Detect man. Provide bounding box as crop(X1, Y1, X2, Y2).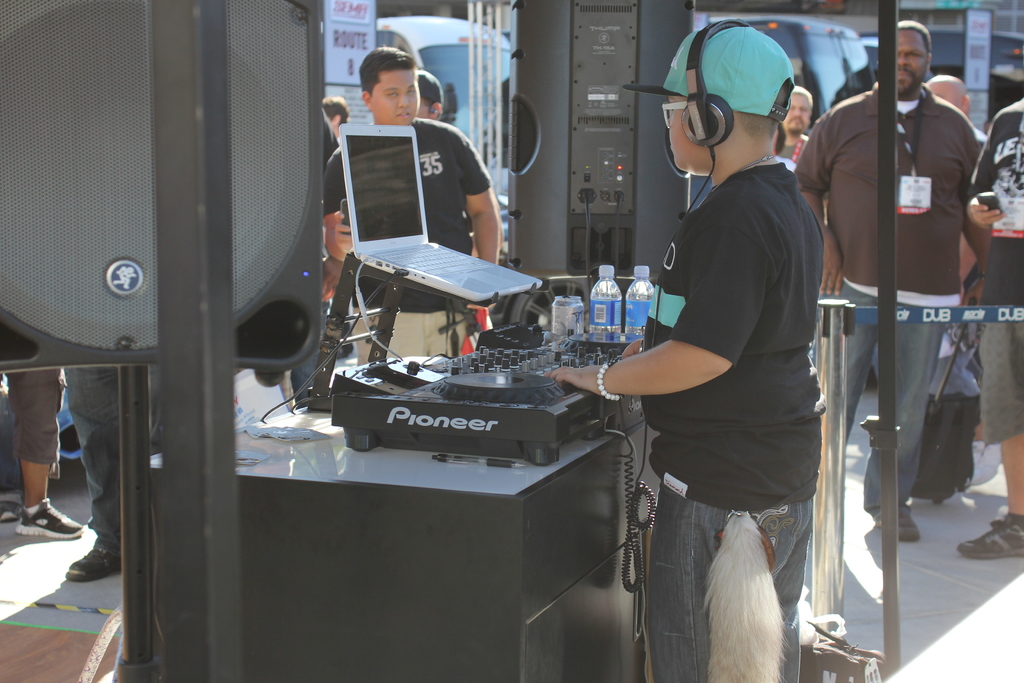
crop(321, 107, 340, 168).
